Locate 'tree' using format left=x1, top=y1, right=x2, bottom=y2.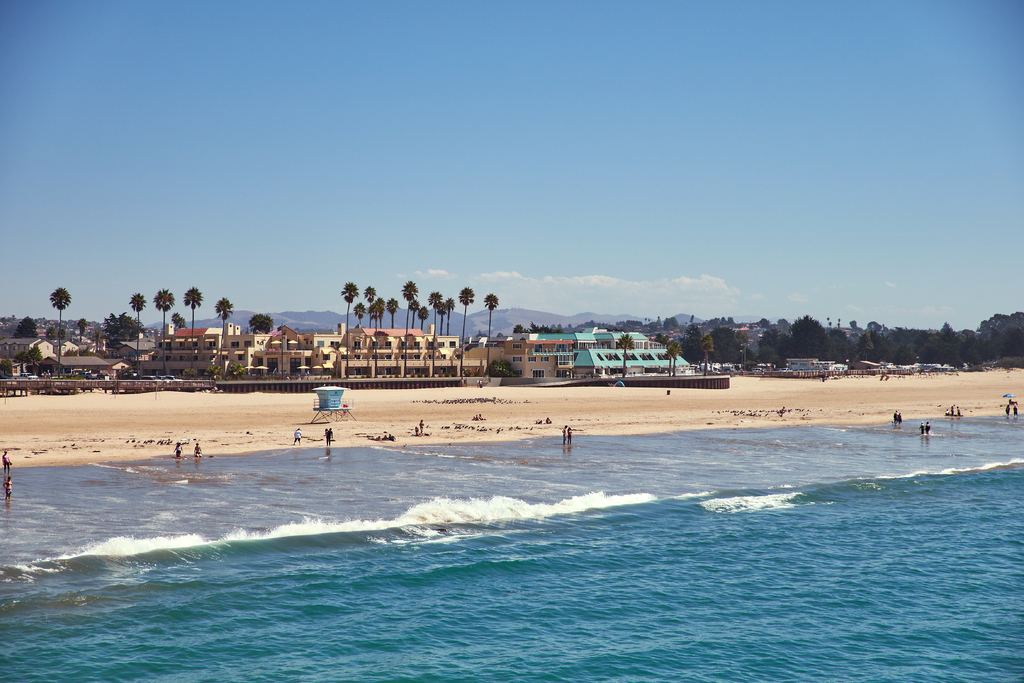
left=479, top=294, right=500, bottom=375.
